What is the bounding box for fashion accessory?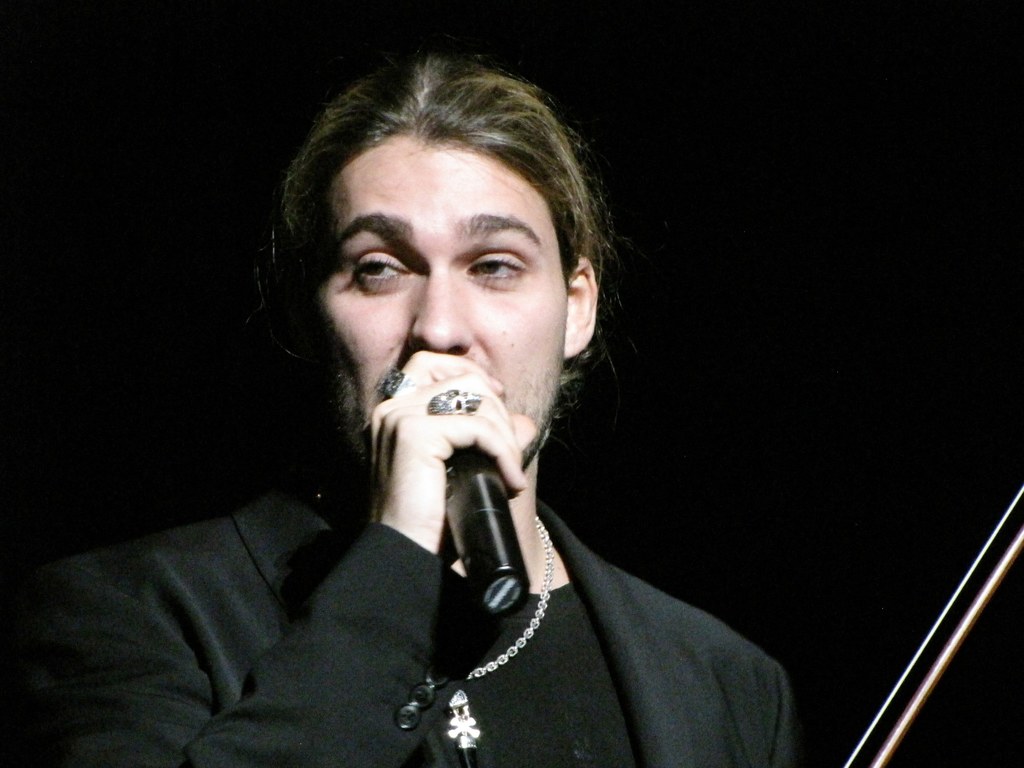
Rect(376, 372, 423, 396).
